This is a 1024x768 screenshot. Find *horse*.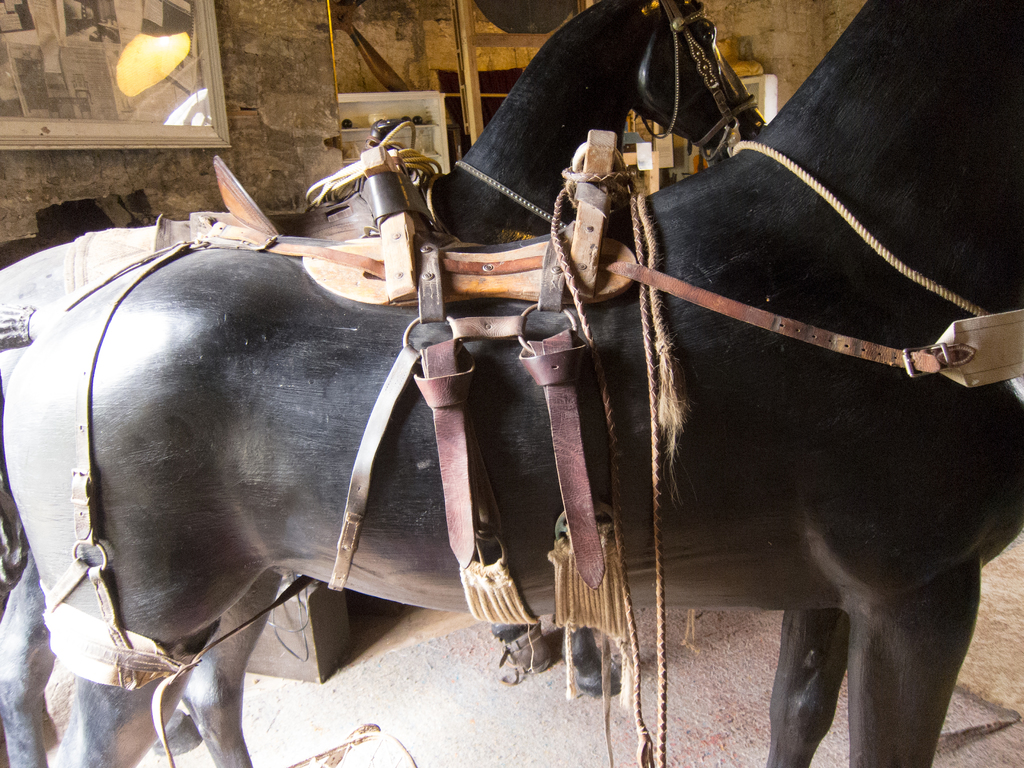
Bounding box: 0 0 769 767.
